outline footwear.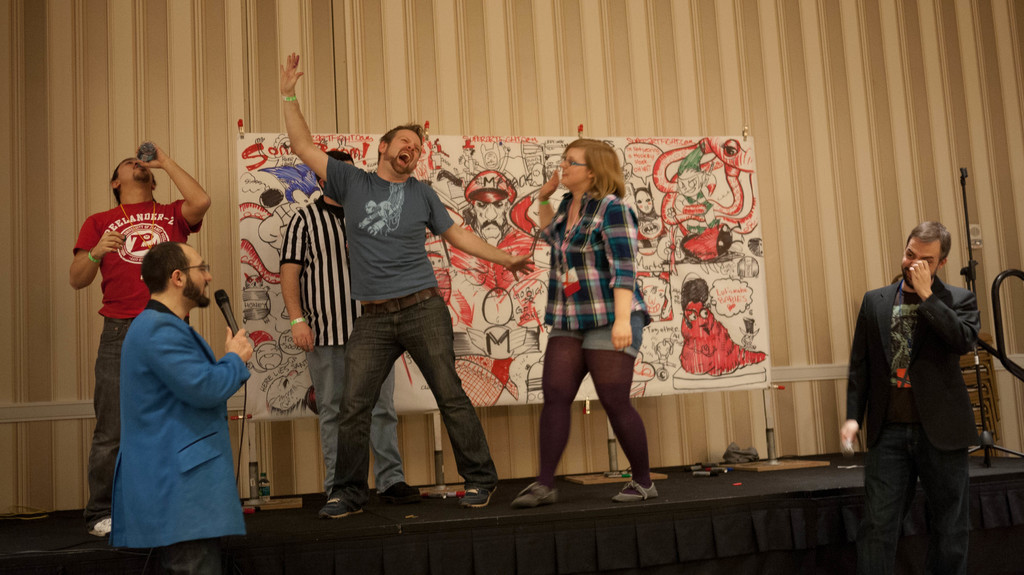
Outline: <bbox>608, 475, 658, 507</bbox>.
